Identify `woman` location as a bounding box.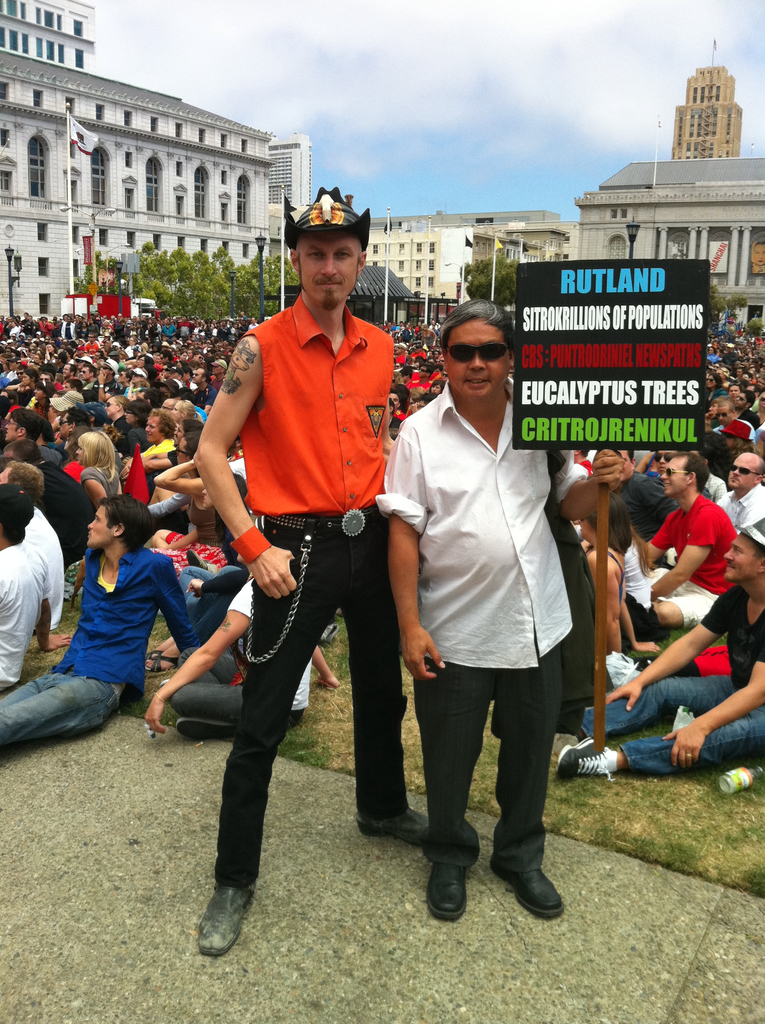
box=[583, 499, 663, 667].
